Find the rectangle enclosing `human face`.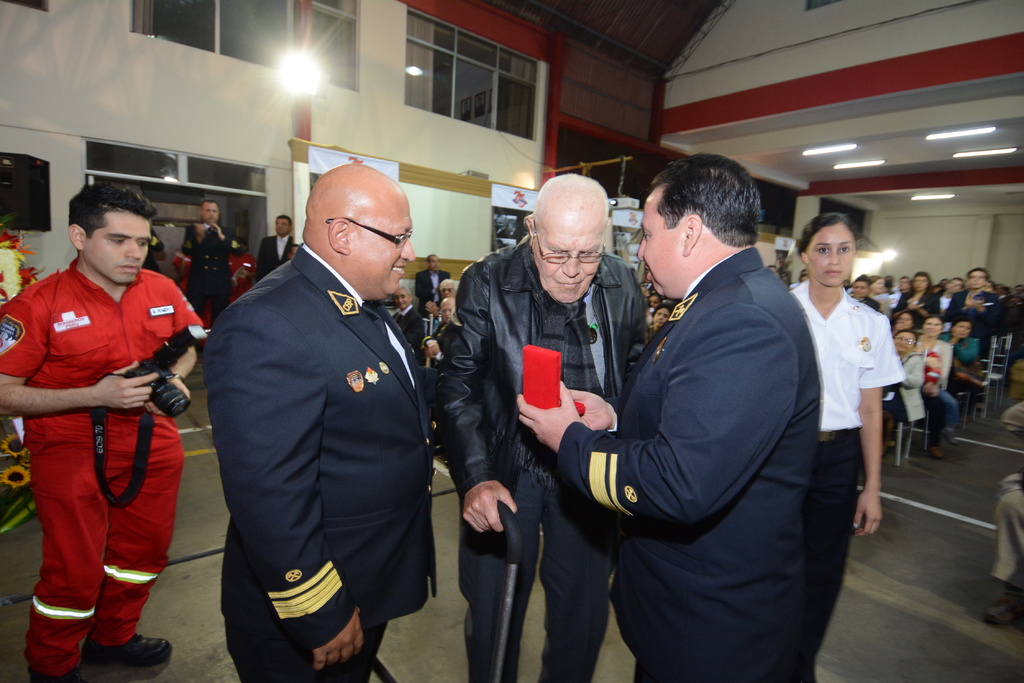
895,334,916,353.
